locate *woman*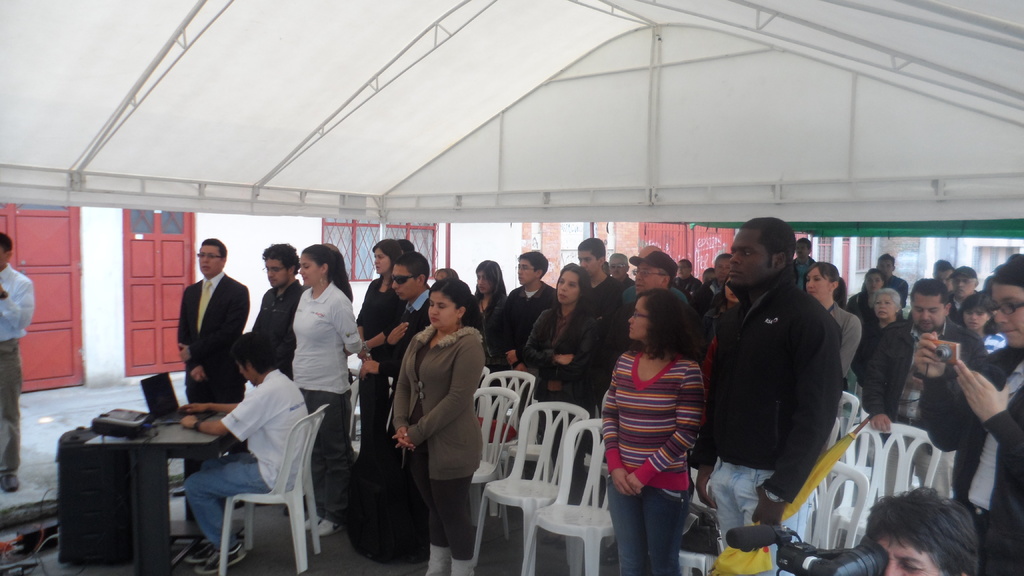
(952, 288, 1004, 356)
